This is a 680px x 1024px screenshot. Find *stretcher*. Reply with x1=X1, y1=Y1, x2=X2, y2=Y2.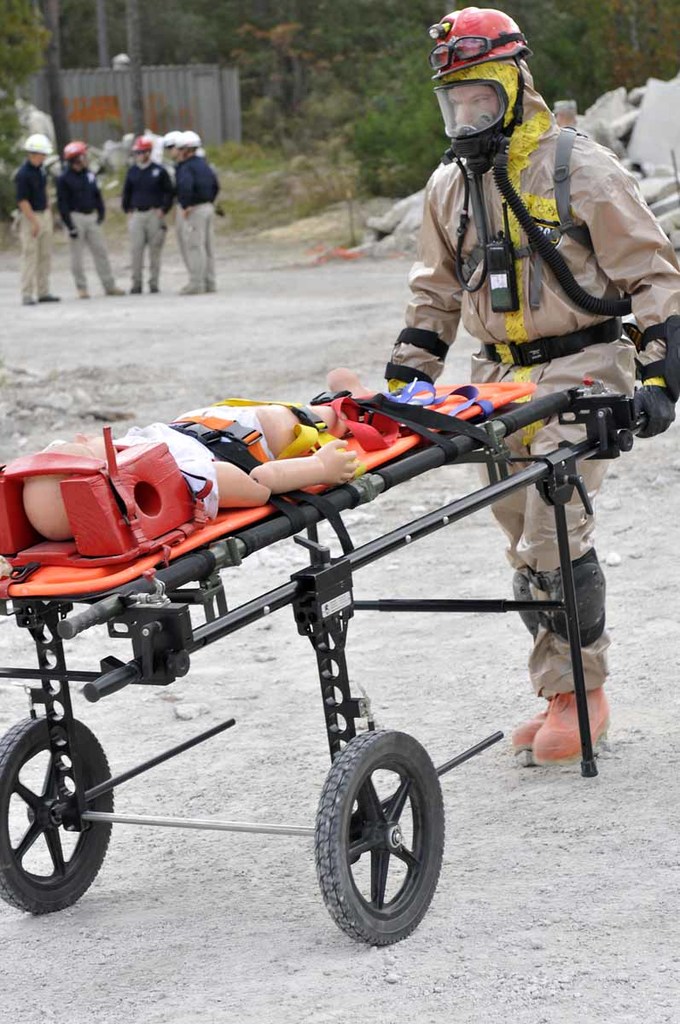
x1=0, y1=370, x2=646, y2=947.
